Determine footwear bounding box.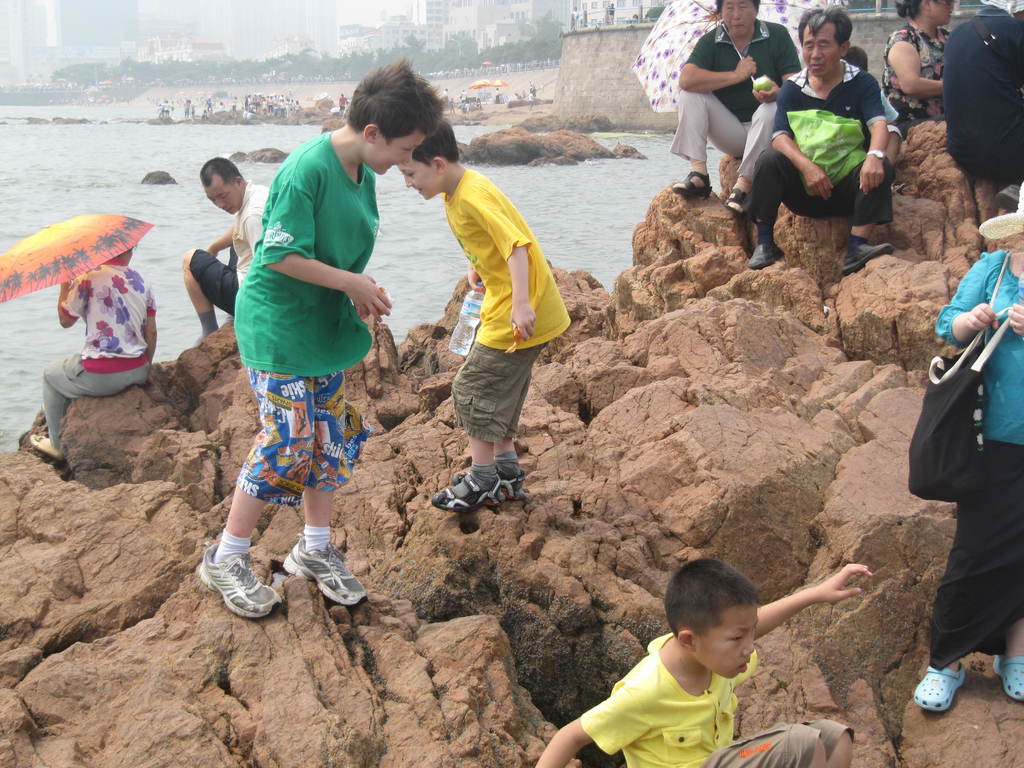
Determined: box(673, 167, 716, 199).
